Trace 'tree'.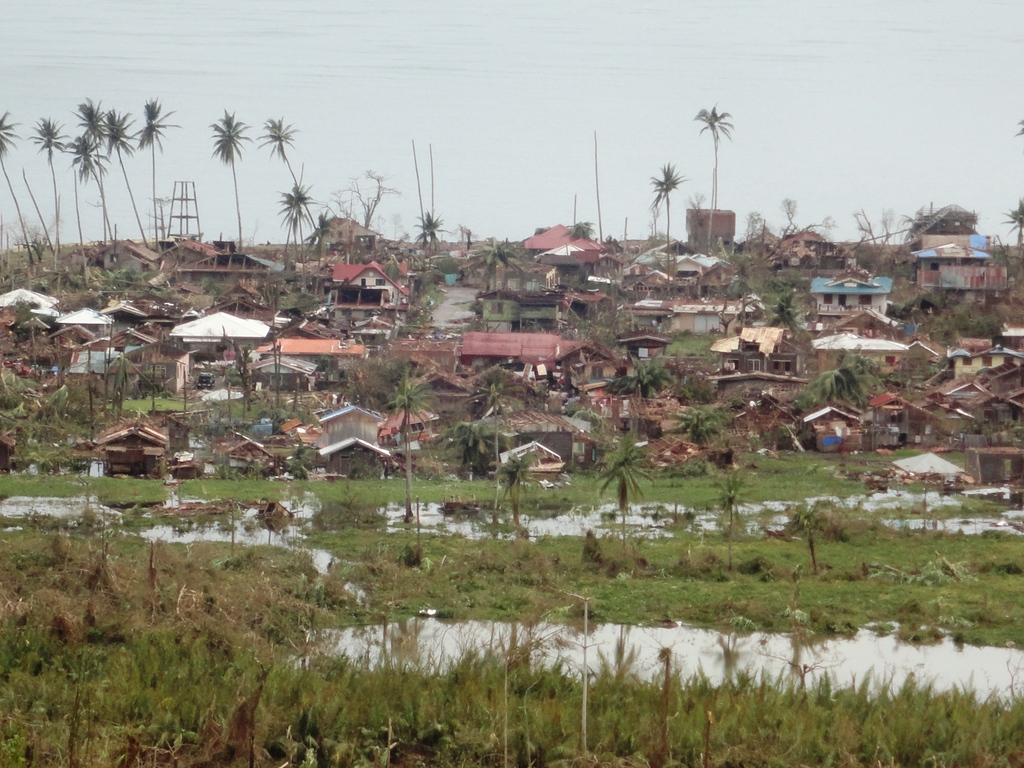
Traced to left=710, top=468, right=758, bottom=575.
